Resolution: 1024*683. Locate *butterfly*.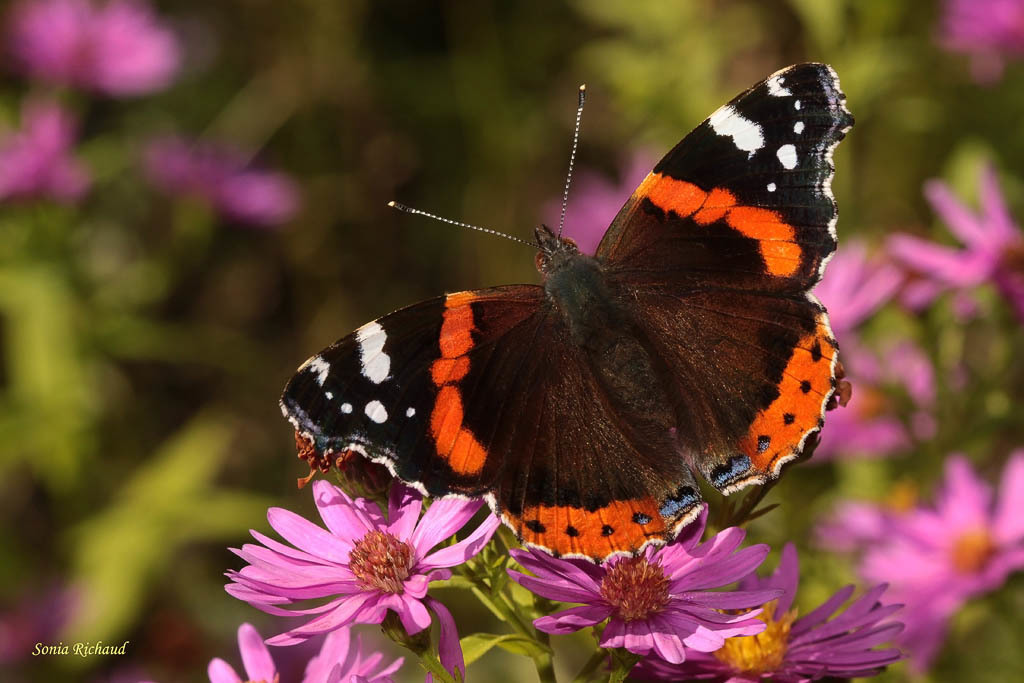
x1=282 y1=40 x2=820 y2=600.
